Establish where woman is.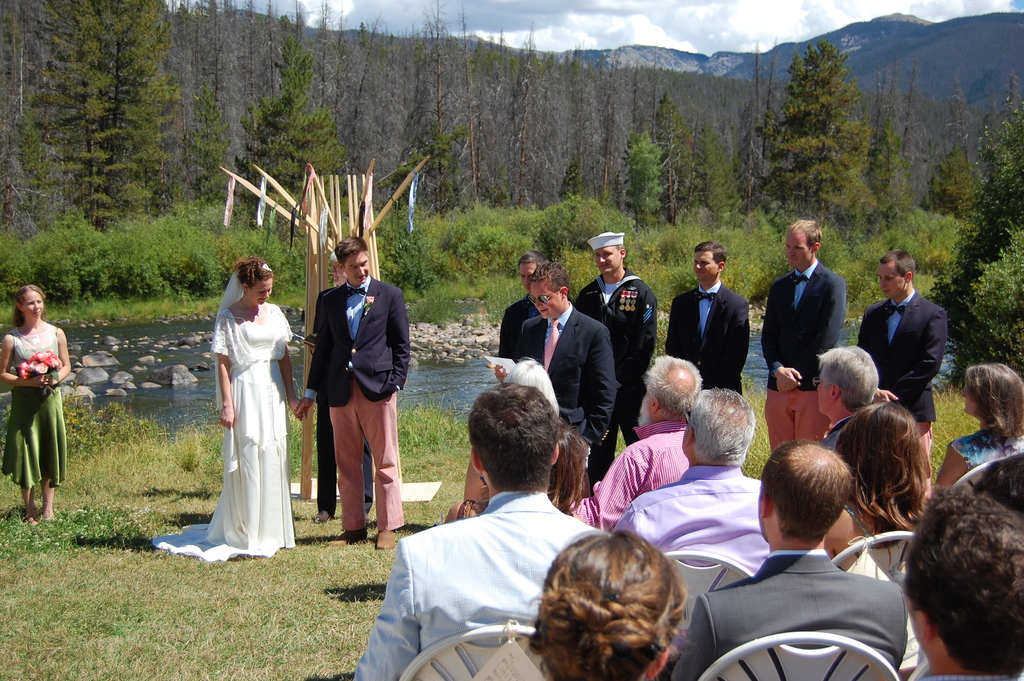
Established at 0 283 71 523.
